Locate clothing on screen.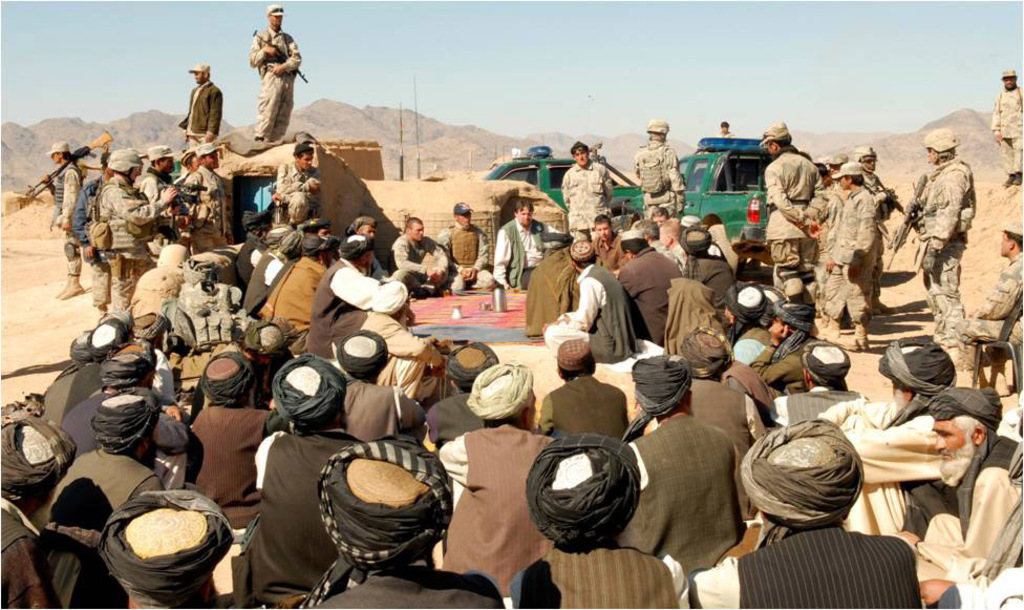
On screen at 537,256,648,363.
